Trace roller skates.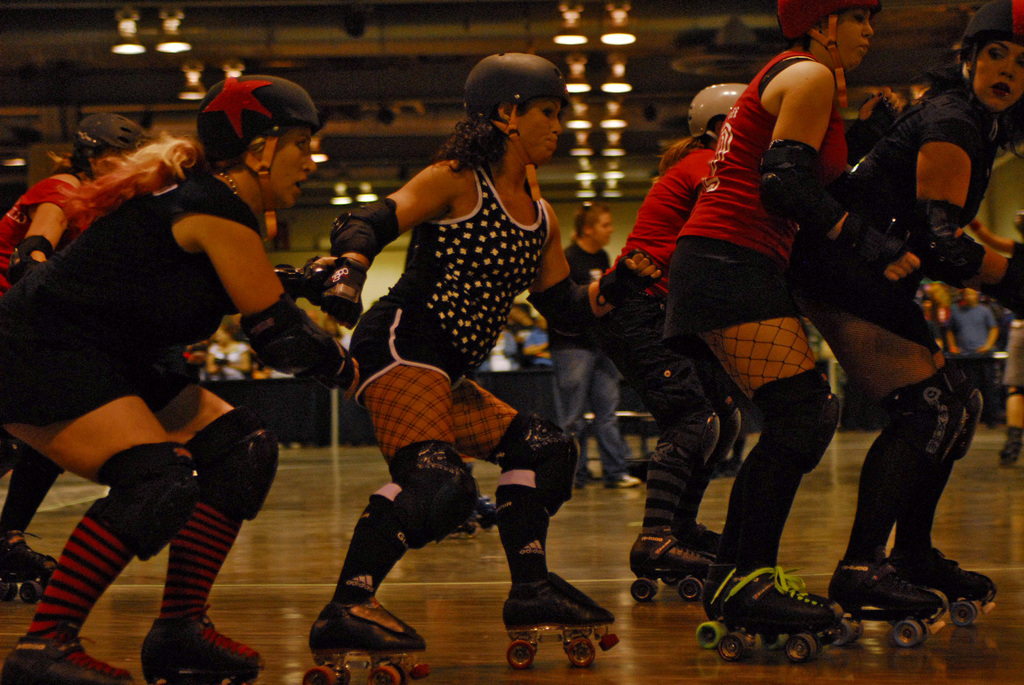
Traced to box=[502, 567, 621, 669].
